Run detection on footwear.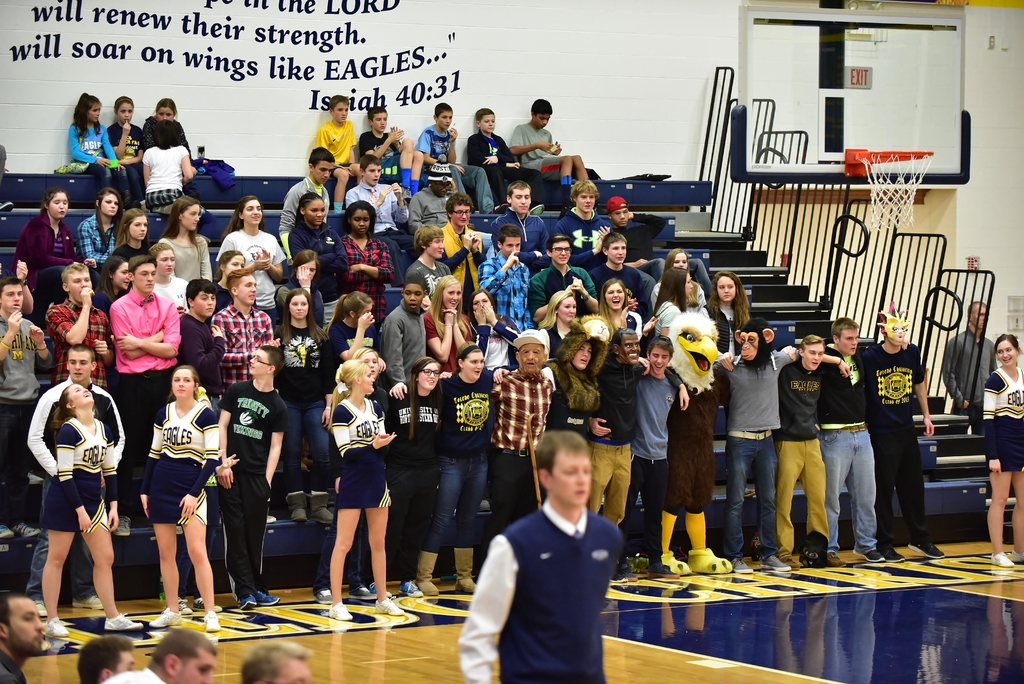
Result: [757, 550, 791, 570].
